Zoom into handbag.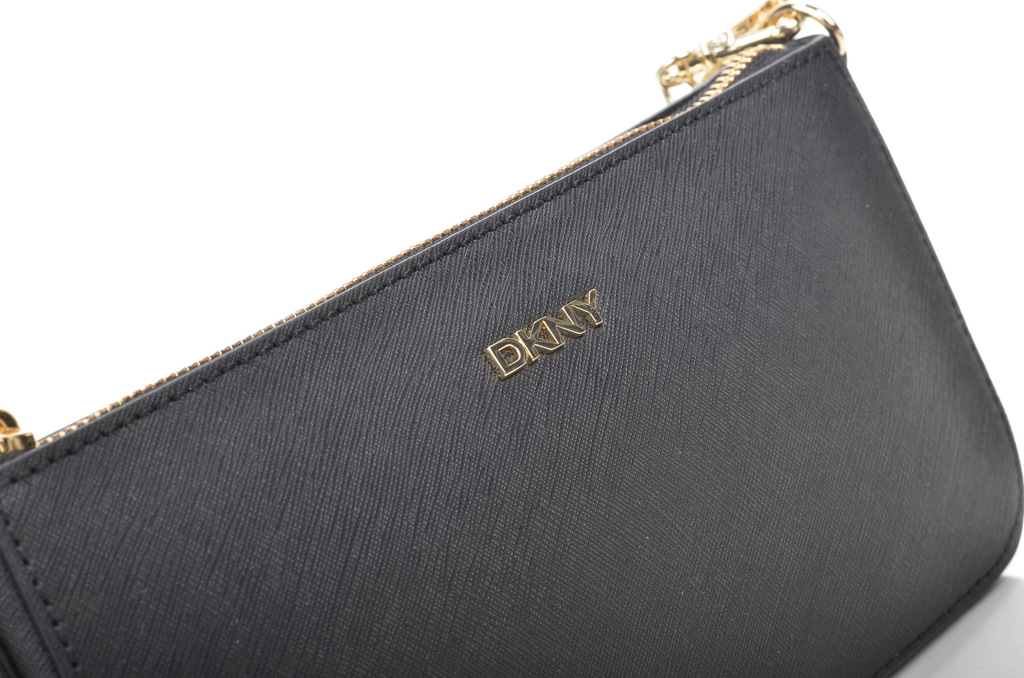
Zoom target: rect(0, 0, 1023, 677).
